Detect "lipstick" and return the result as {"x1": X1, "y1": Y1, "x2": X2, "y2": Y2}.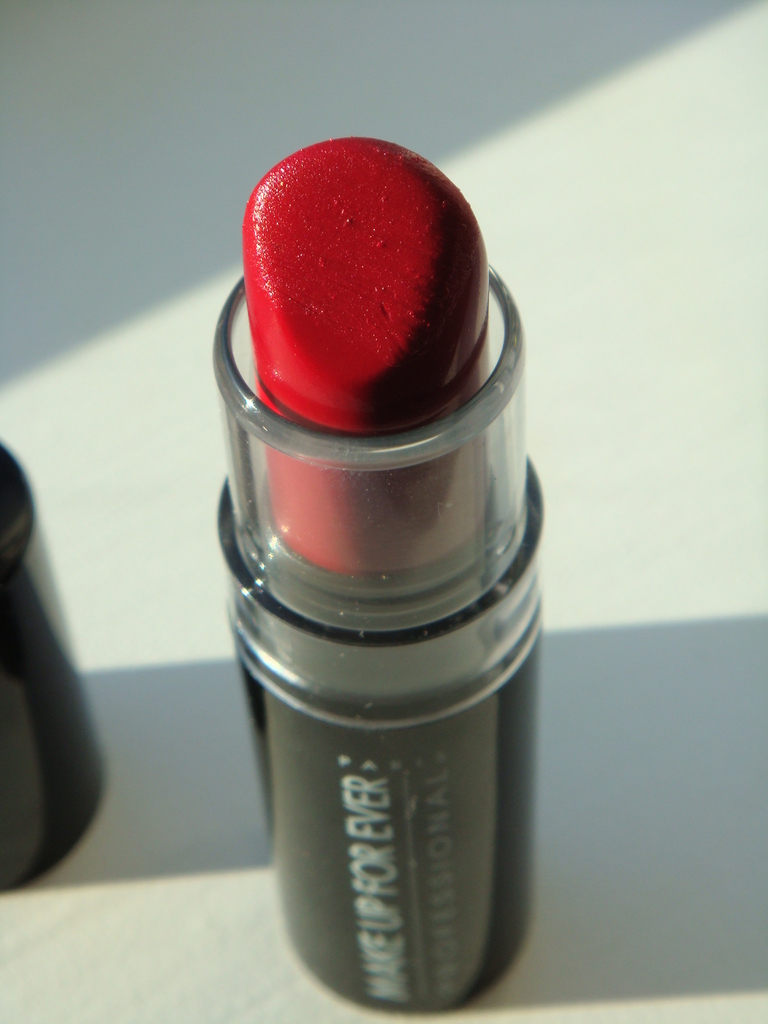
{"x1": 206, "y1": 132, "x2": 532, "y2": 1012}.
